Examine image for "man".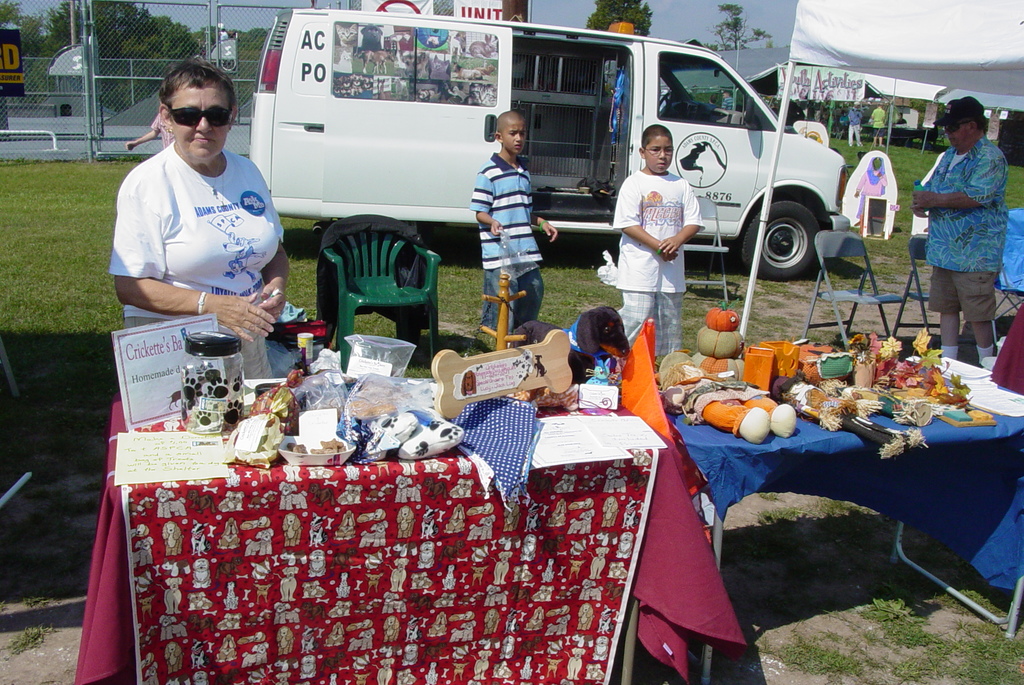
Examination result: (915,98,1021,362).
